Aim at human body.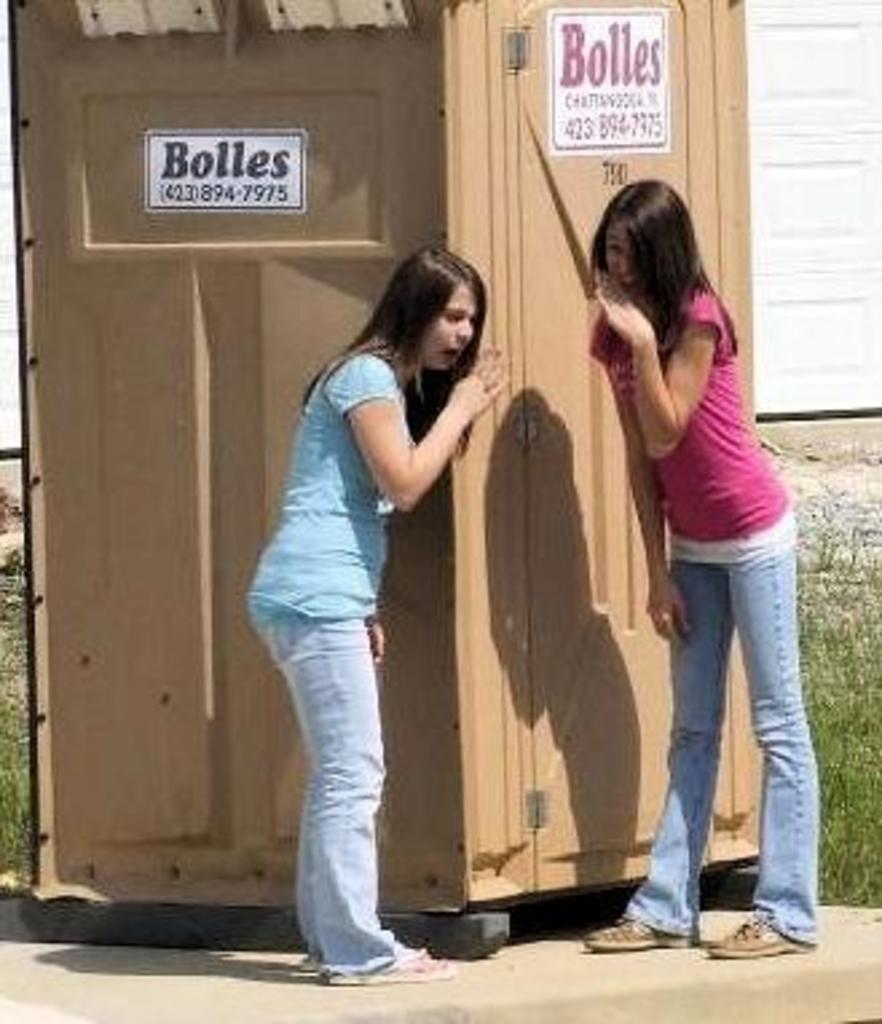
Aimed at 571, 257, 828, 962.
